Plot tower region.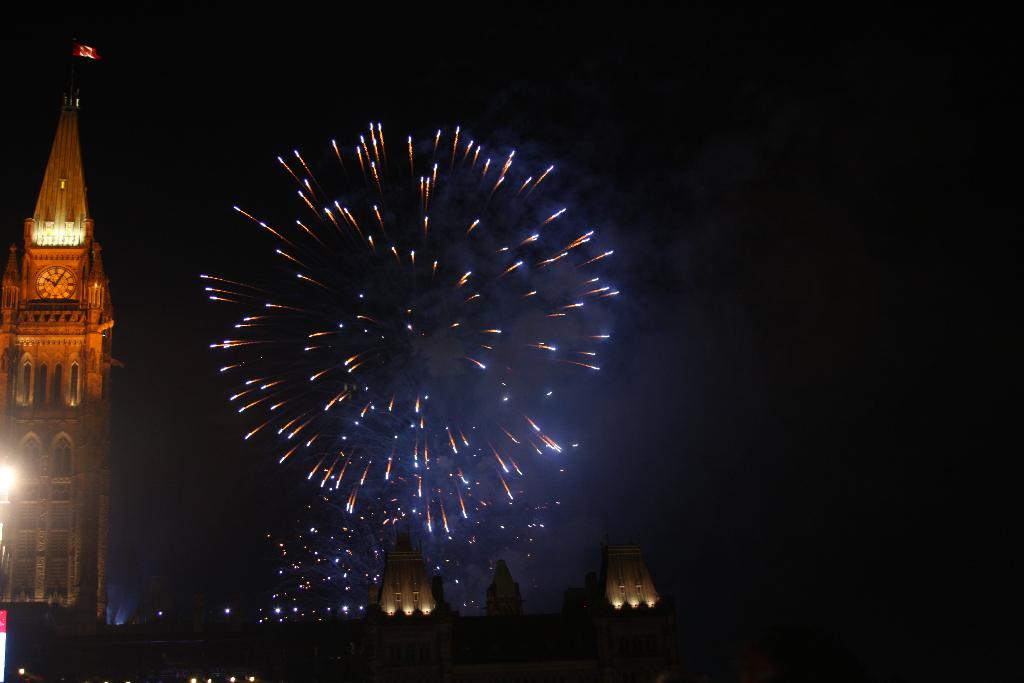
Plotted at Rect(0, 39, 113, 633).
